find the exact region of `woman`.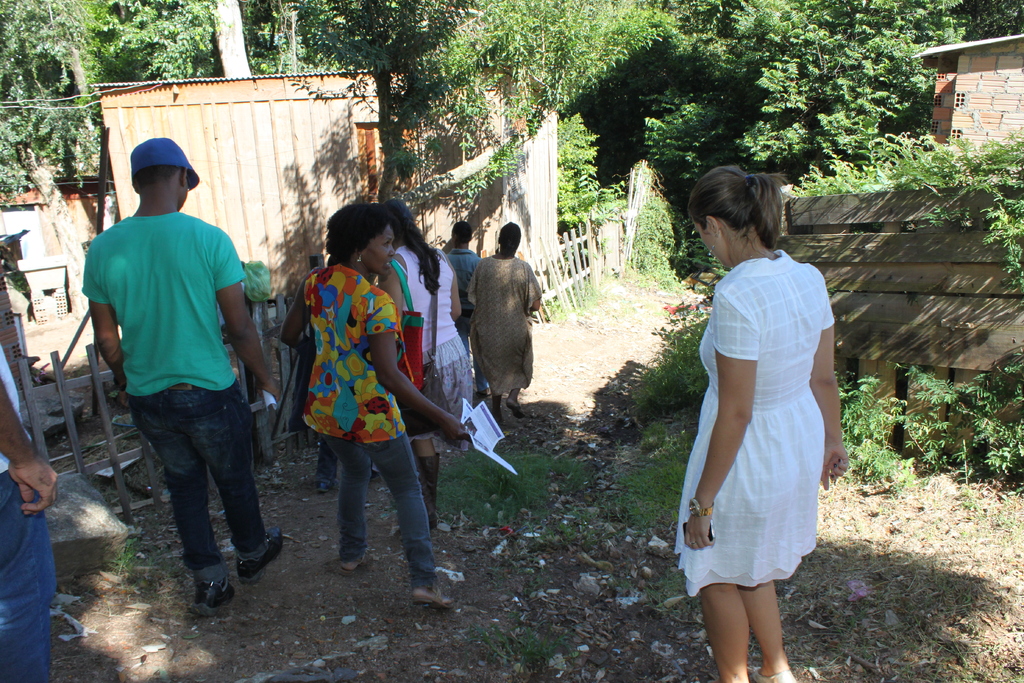
Exact region: l=469, t=224, r=548, b=427.
